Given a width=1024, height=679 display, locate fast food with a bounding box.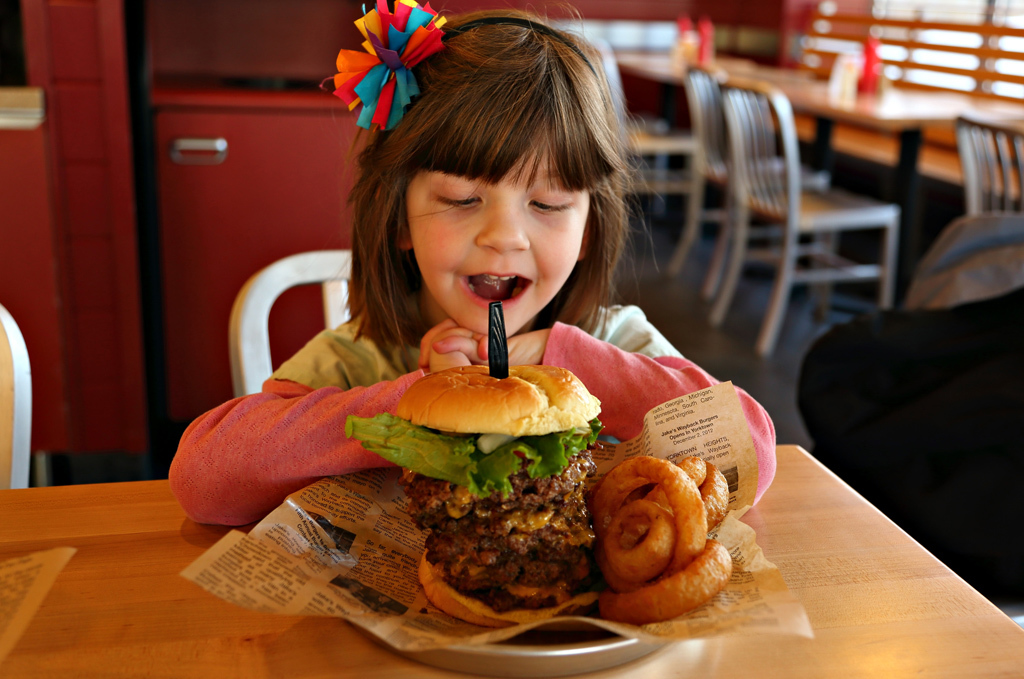
Located: bbox(396, 358, 601, 610).
